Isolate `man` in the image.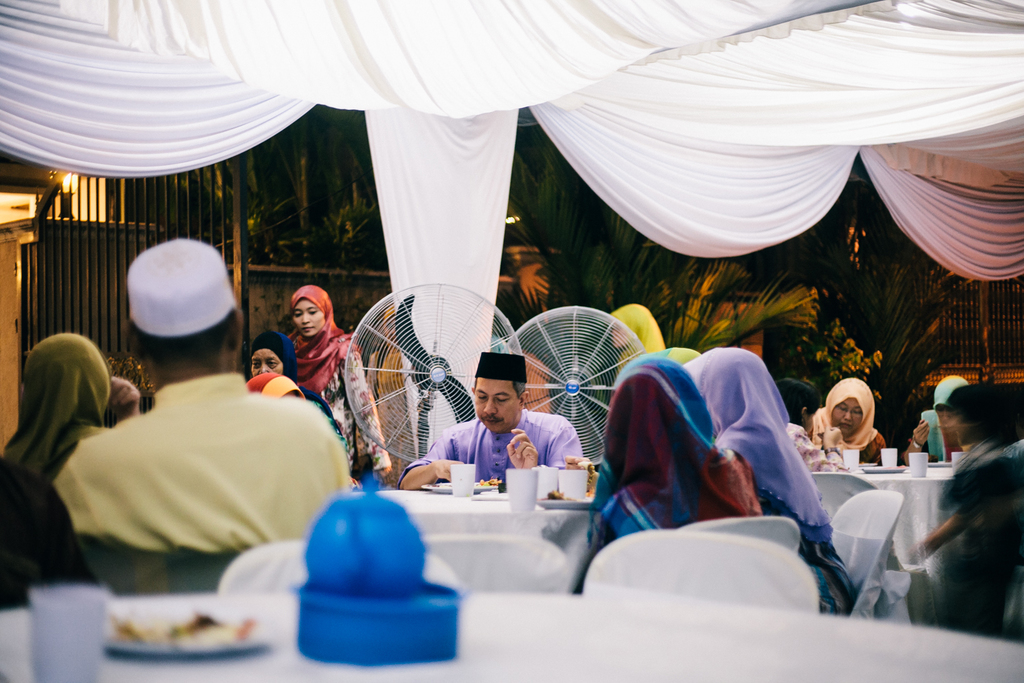
Isolated region: box=[392, 348, 586, 490].
